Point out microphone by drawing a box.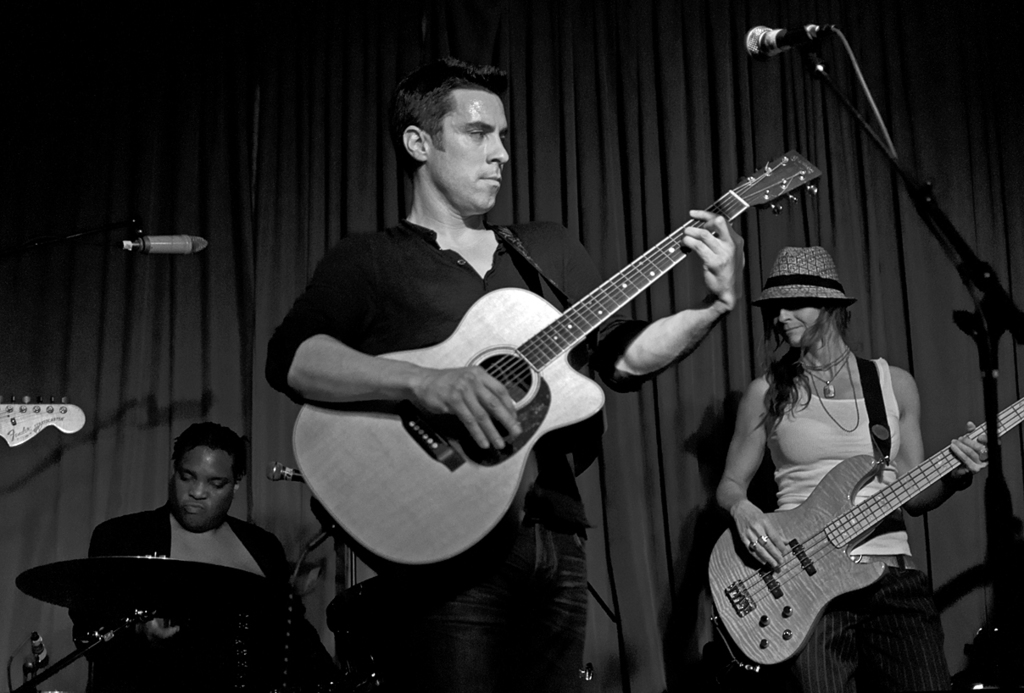
744:23:810:61.
